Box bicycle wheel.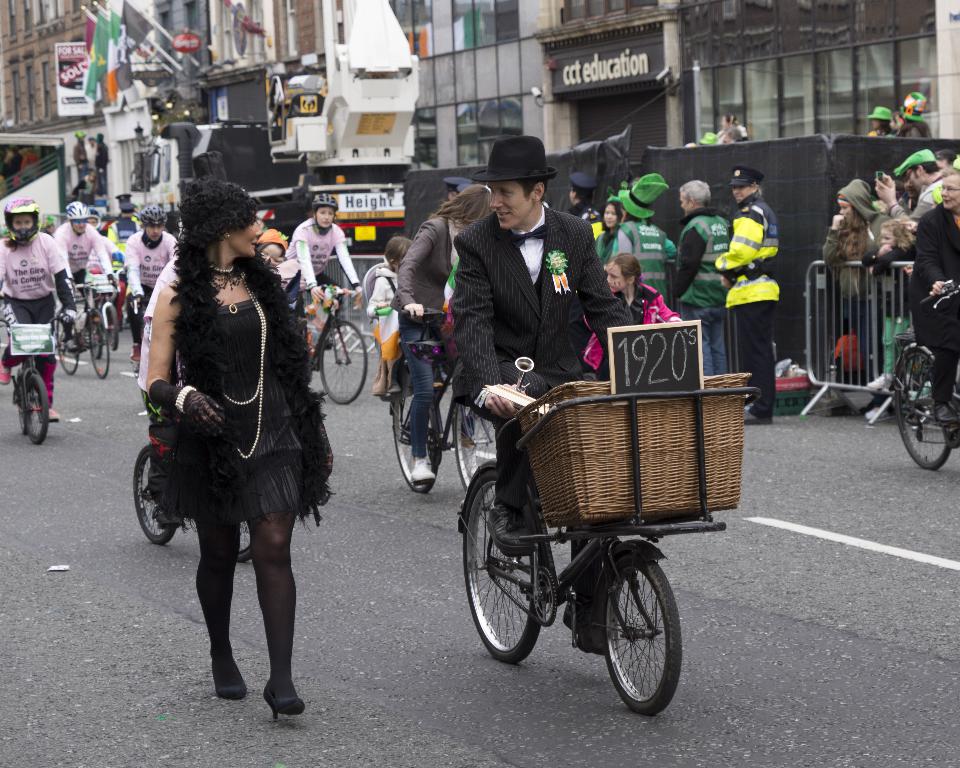
(x1=131, y1=447, x2=181, y2=547).
